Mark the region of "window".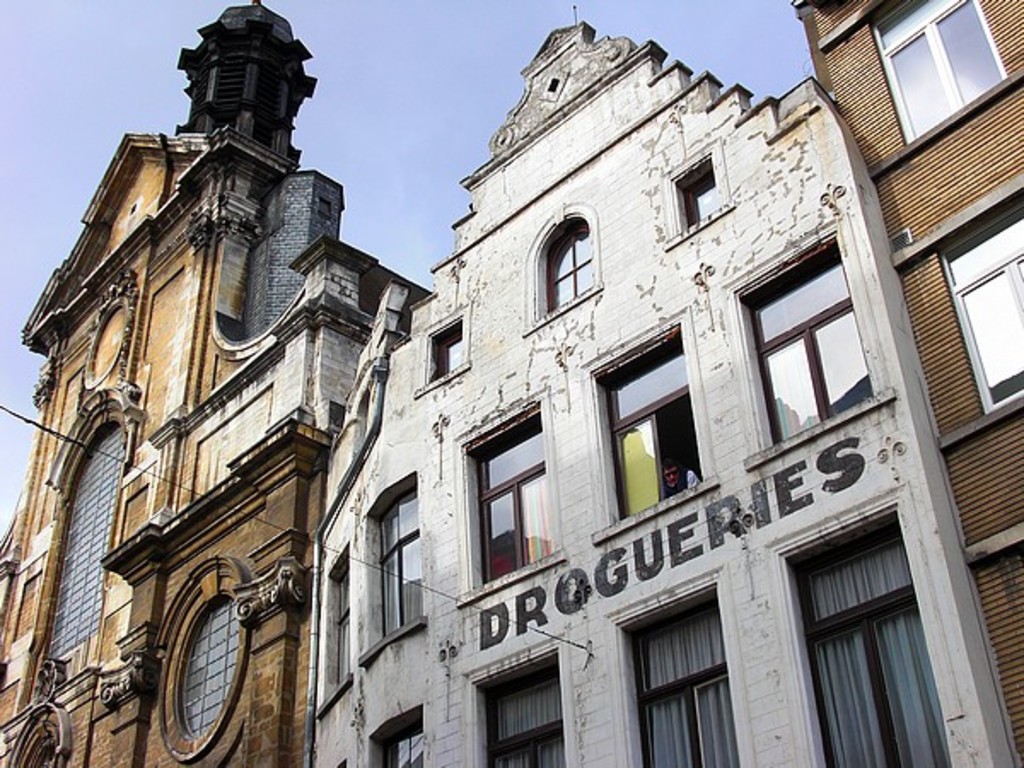
Region: bbox(928, 200, 1022, 420).
